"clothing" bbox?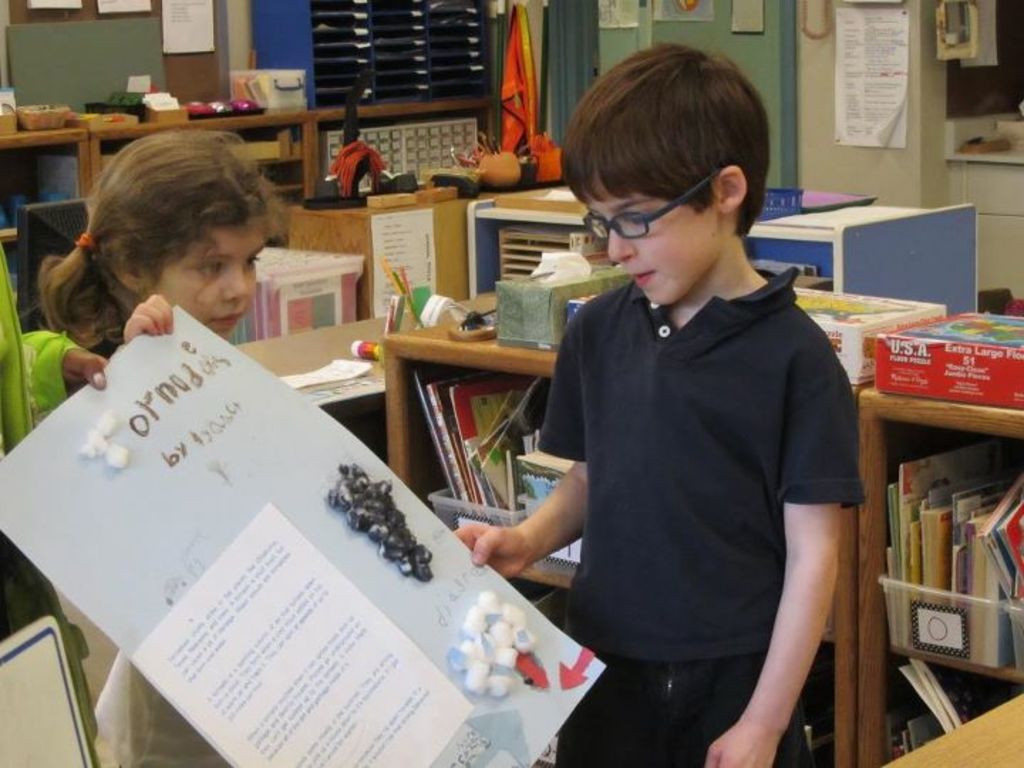
rect(0, 239, 102, 468)
